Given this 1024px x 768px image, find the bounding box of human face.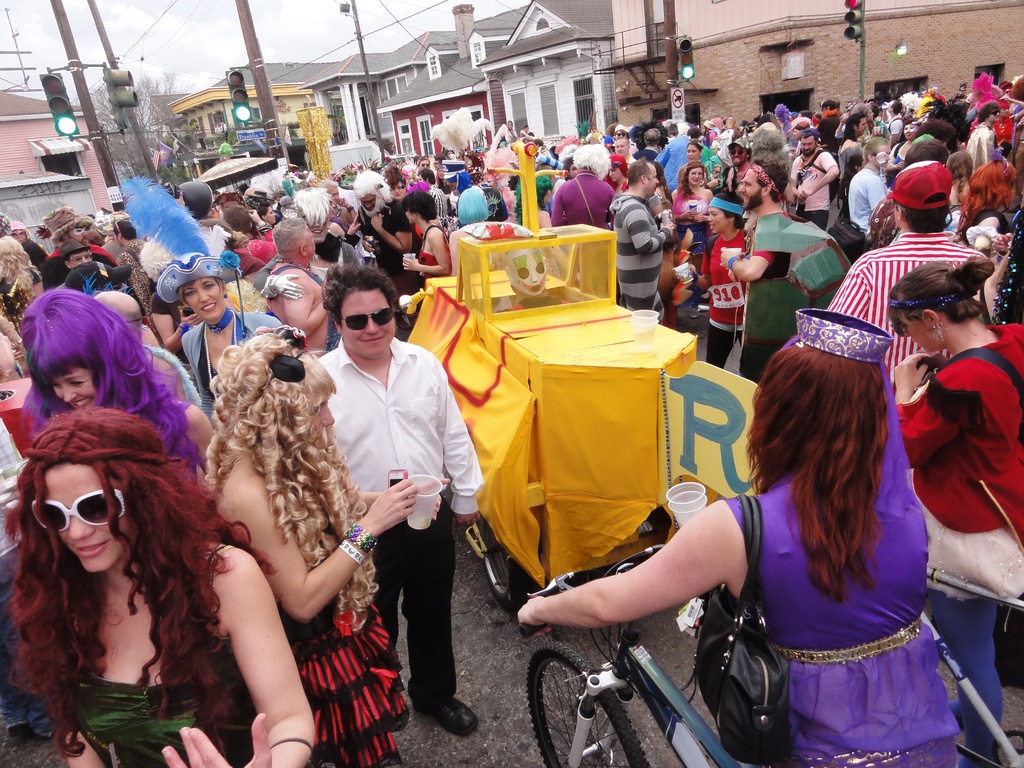
<bbox>67, 225, 90, 245</bbox>.
